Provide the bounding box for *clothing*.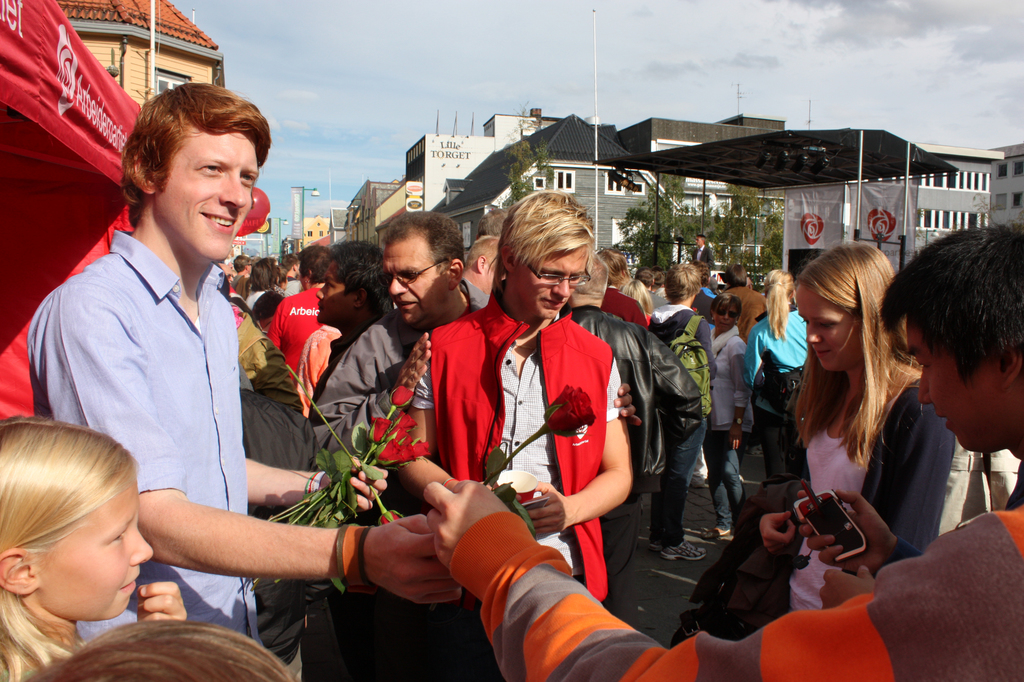
710/327/752/533.
